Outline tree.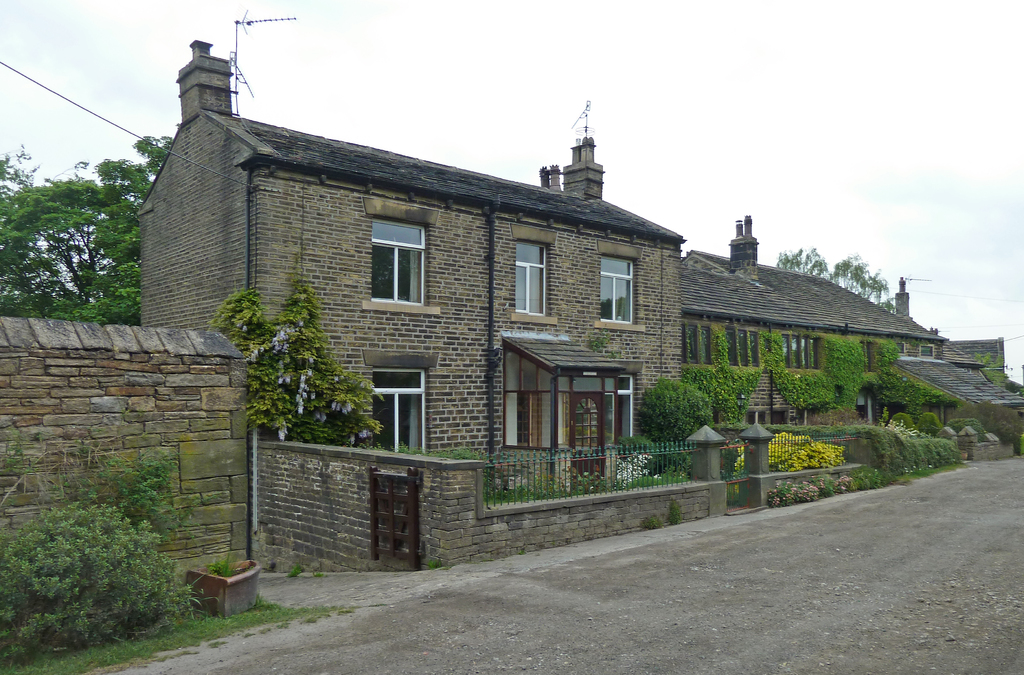
Outline: <box>632,374,712,451</box>.
